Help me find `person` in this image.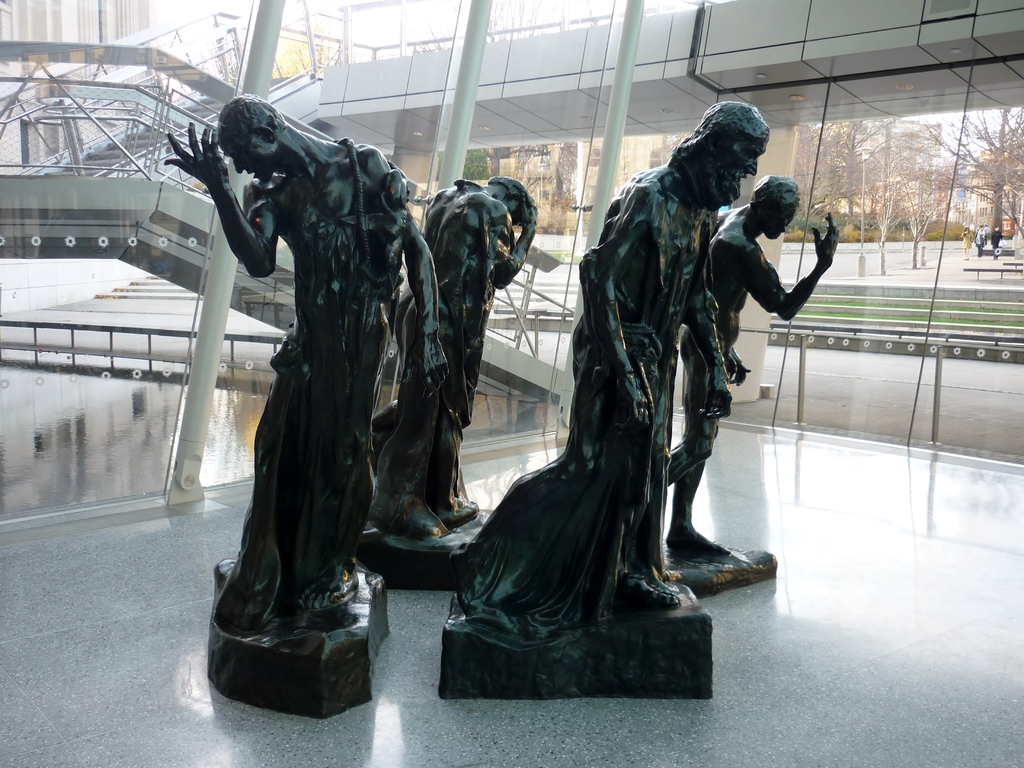
Found it: <bbox>674, 178, 831, 563</bbox>.
